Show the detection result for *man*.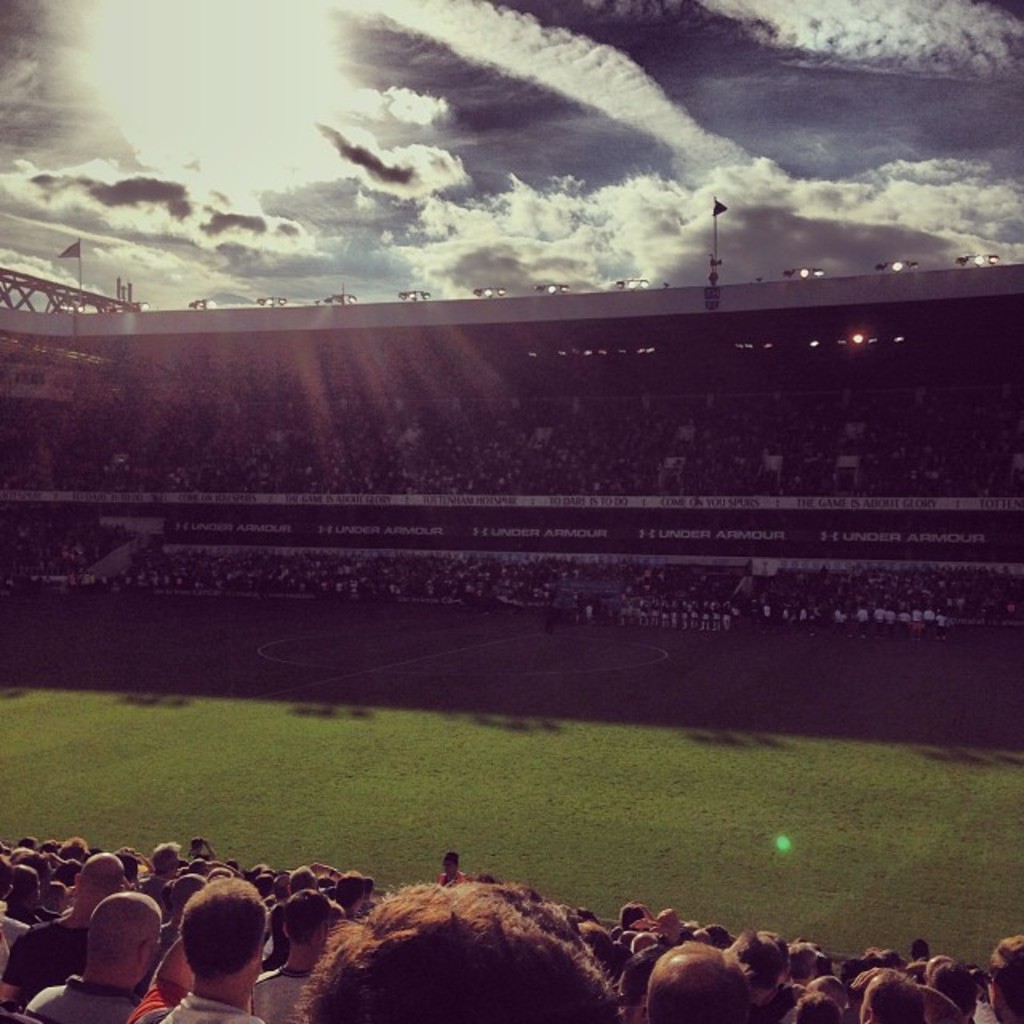
l=250, t=893, r=339, b=1022.
